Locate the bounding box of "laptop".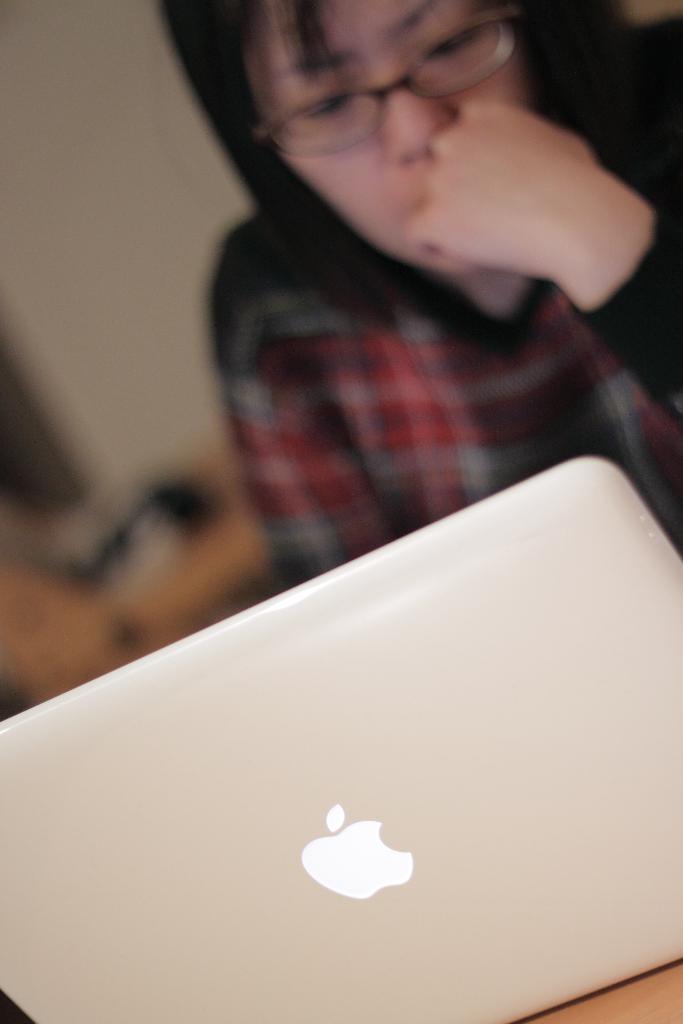
Bounding box: [27,380,682,994].
